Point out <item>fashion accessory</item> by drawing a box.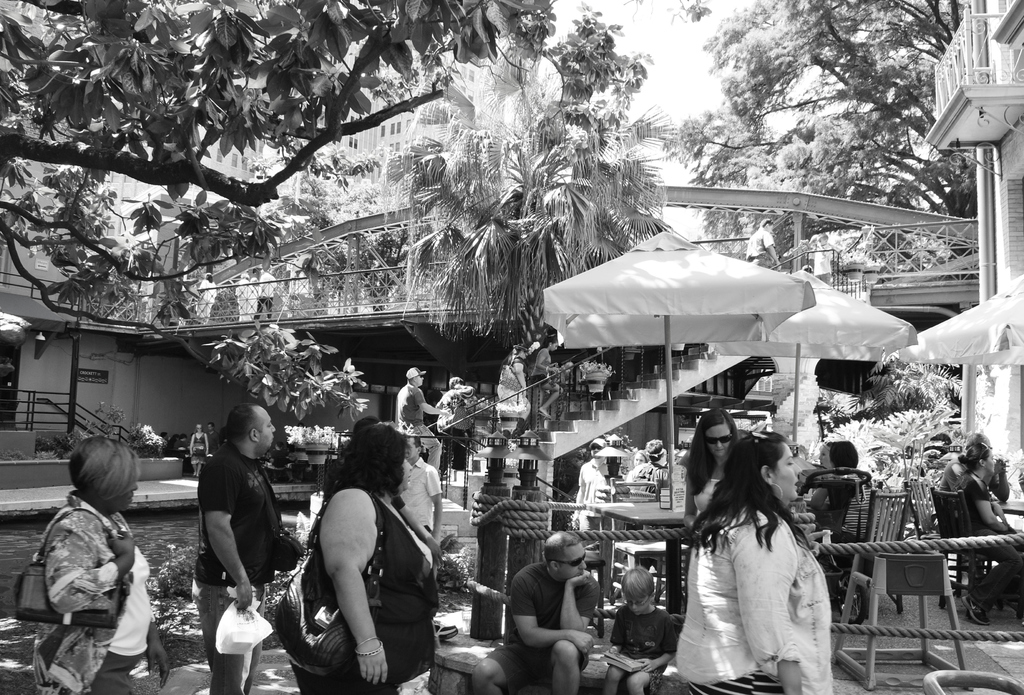
[left=770, top=482, right=785, bottom=503].
